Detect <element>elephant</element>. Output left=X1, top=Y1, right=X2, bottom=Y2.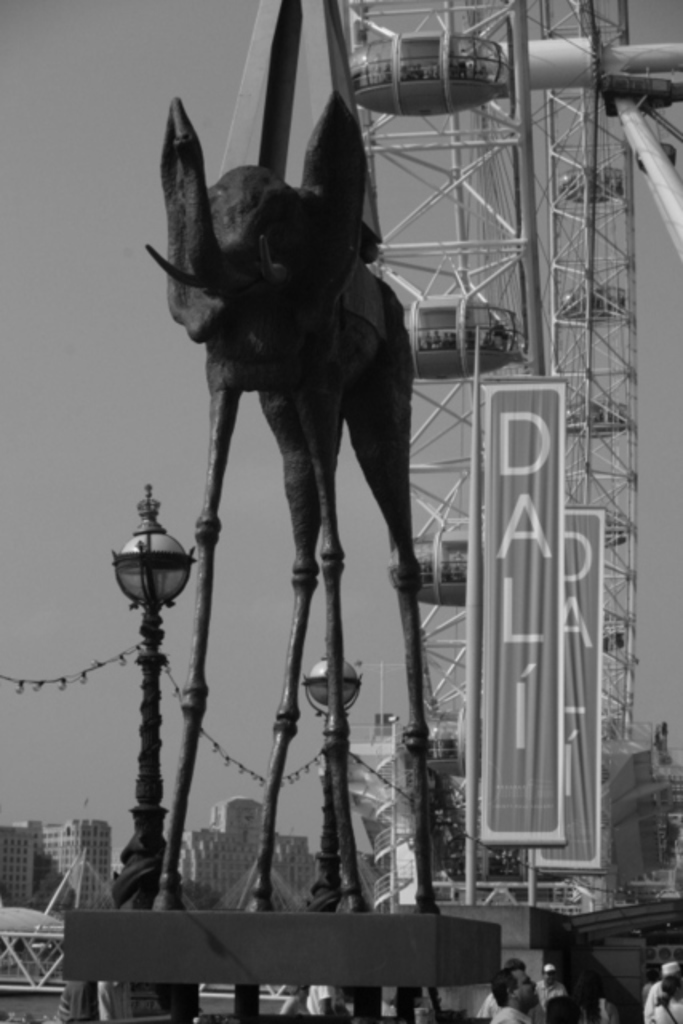
left=165, top=96, right=416, bottom=579.
